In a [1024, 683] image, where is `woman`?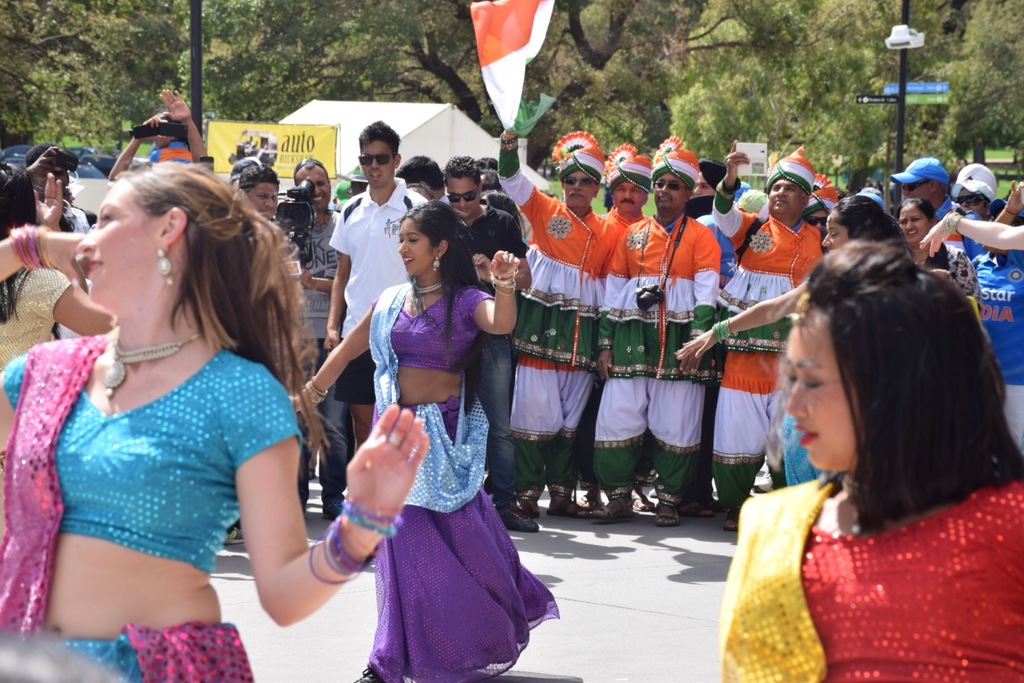
detection(0, 165, 116, 456).
